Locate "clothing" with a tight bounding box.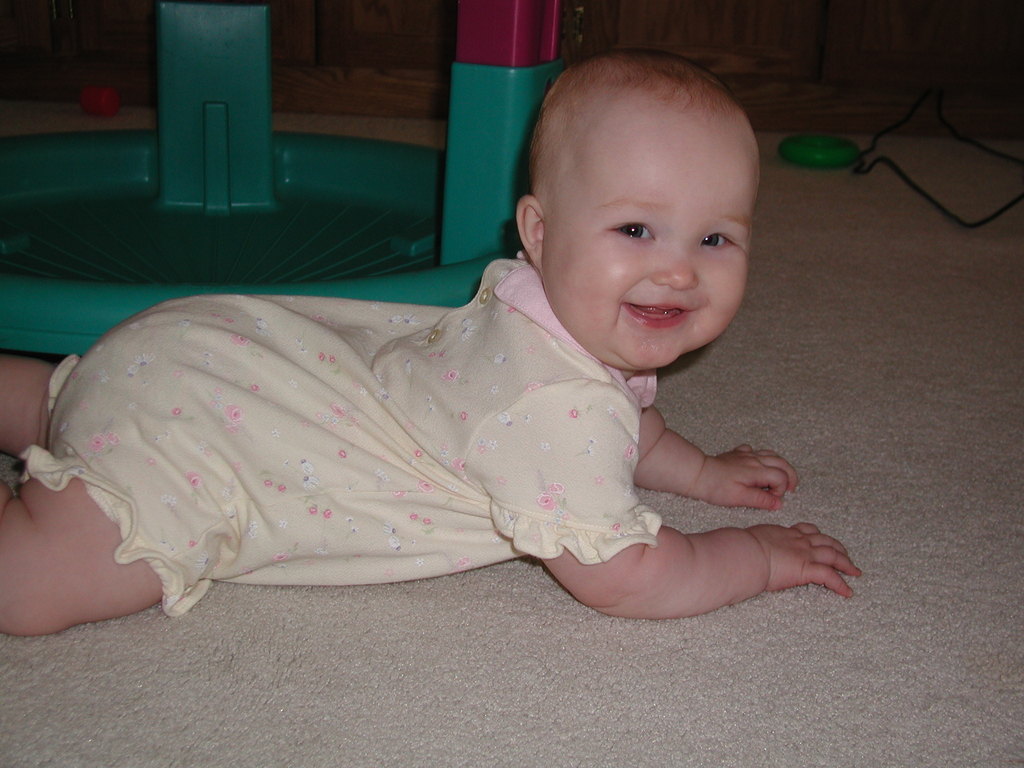
(left=8, top=242, right=669, bottom=609).
